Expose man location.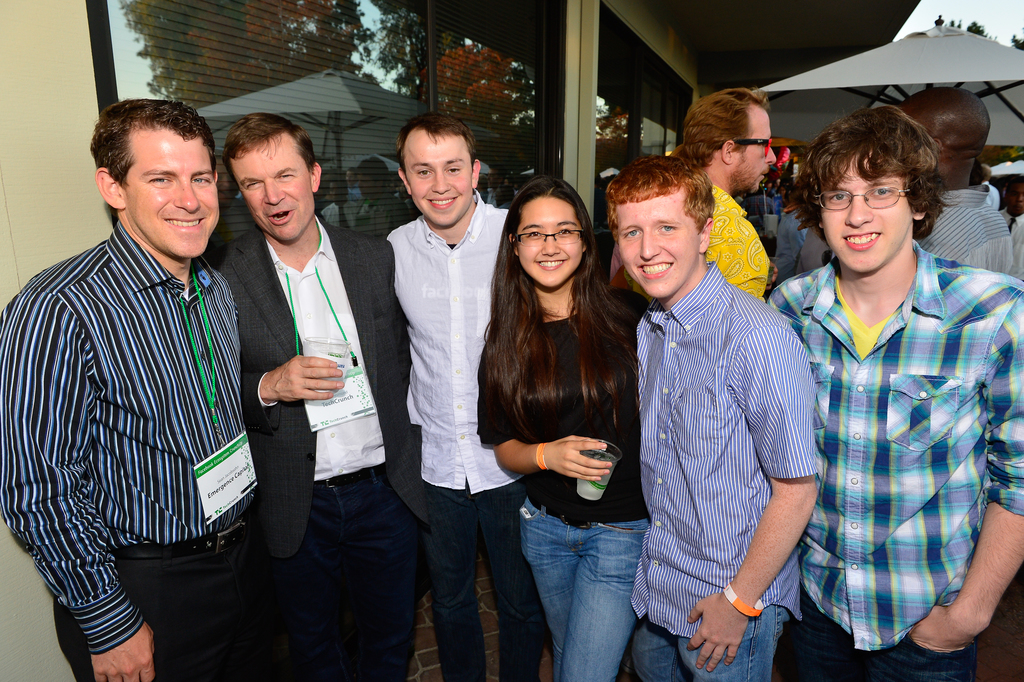
Exposed at 682/87/776/304.
